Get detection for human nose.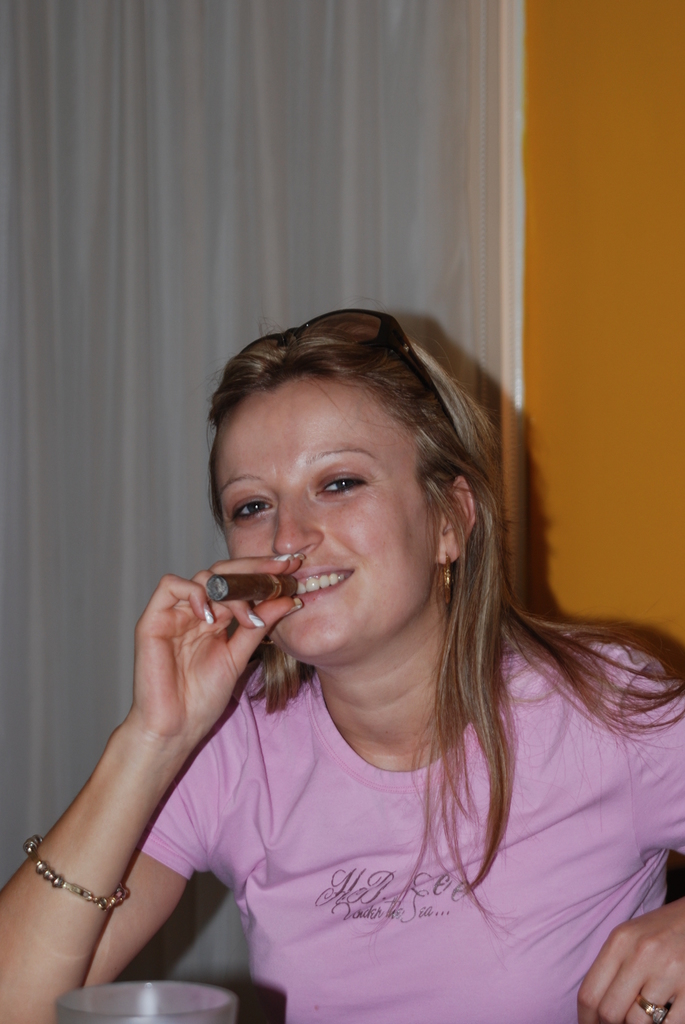
Detection: select_region(271, 495, 333, 563).
